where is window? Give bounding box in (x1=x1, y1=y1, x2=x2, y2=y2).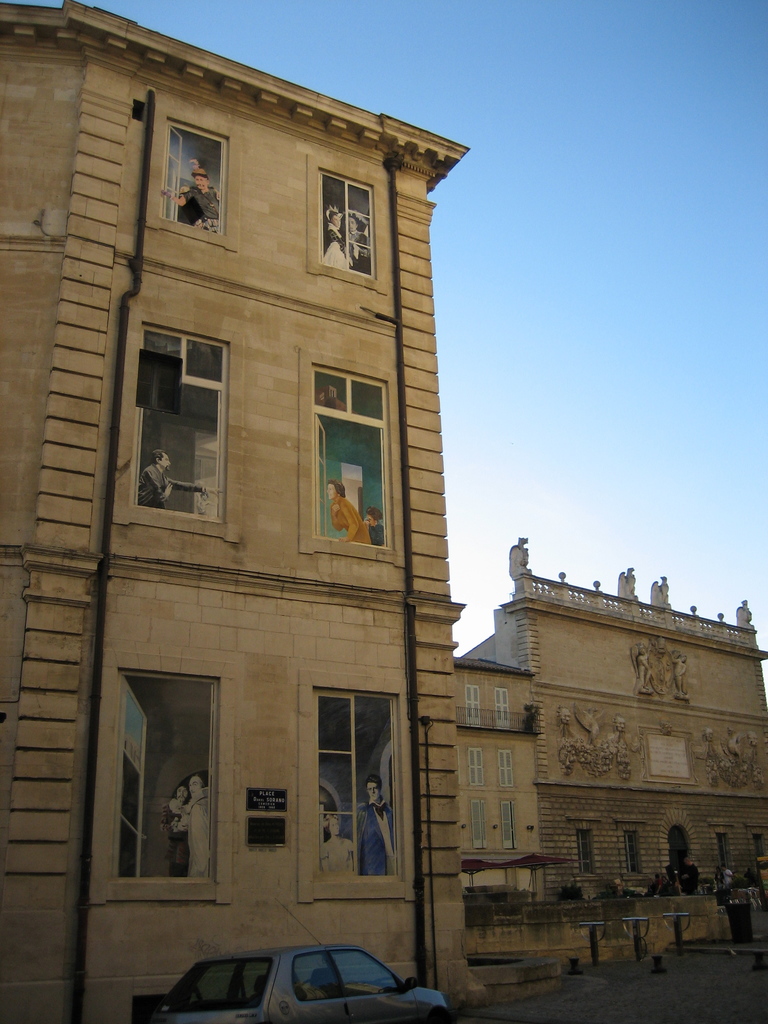
(x1=111, y1=660, x2=217, y2=895).
